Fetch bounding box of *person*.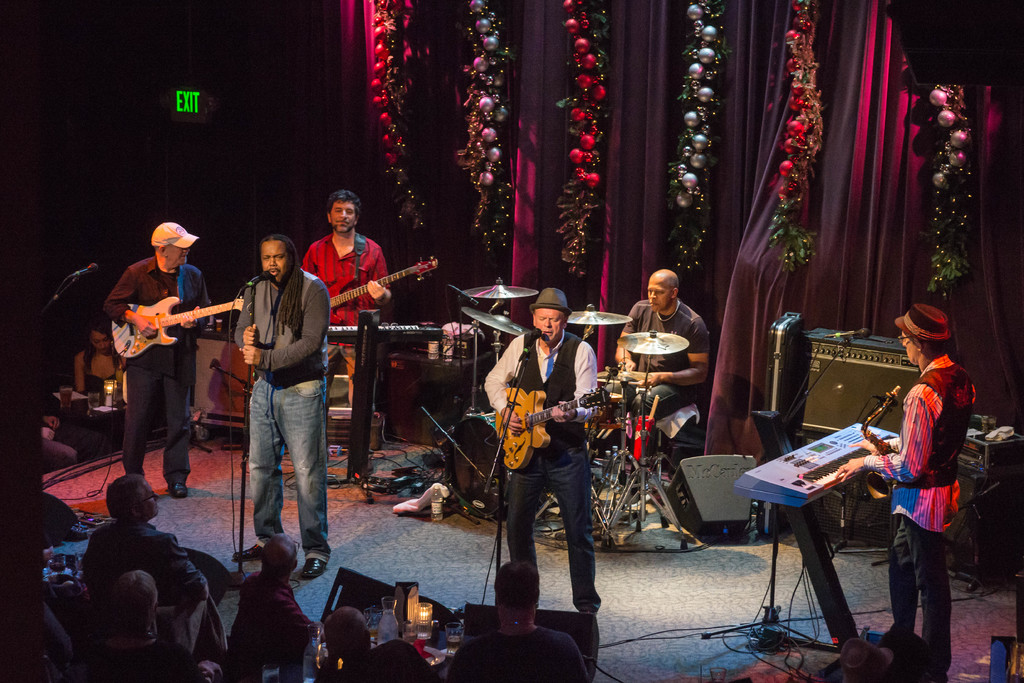
Bbox: (615,268,714,447).
